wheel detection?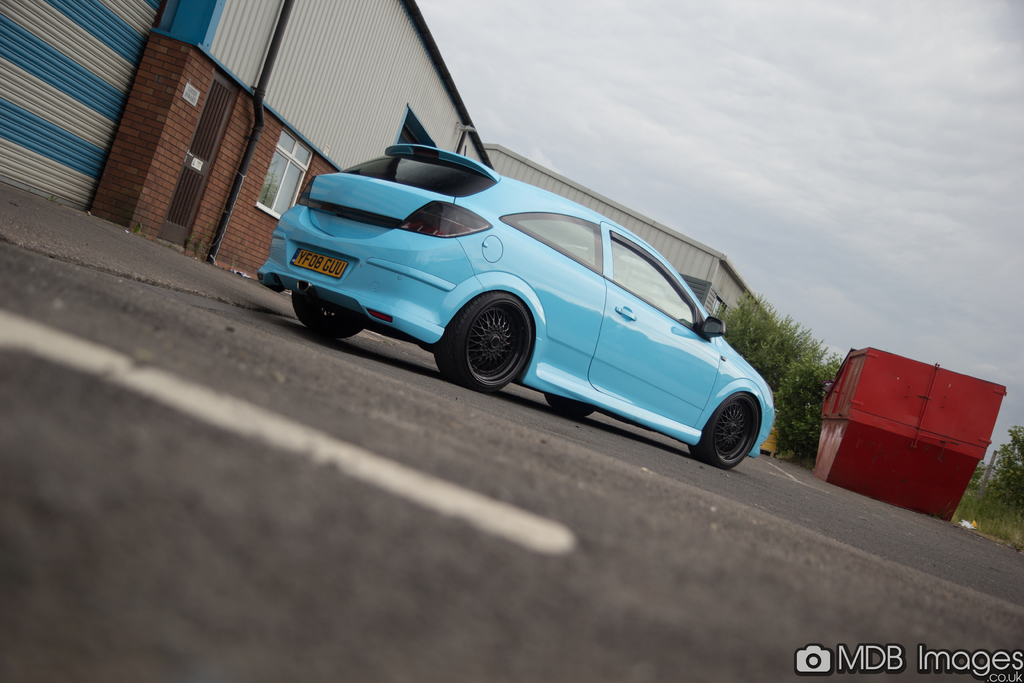
bbox(456, 292, 528, 385)
